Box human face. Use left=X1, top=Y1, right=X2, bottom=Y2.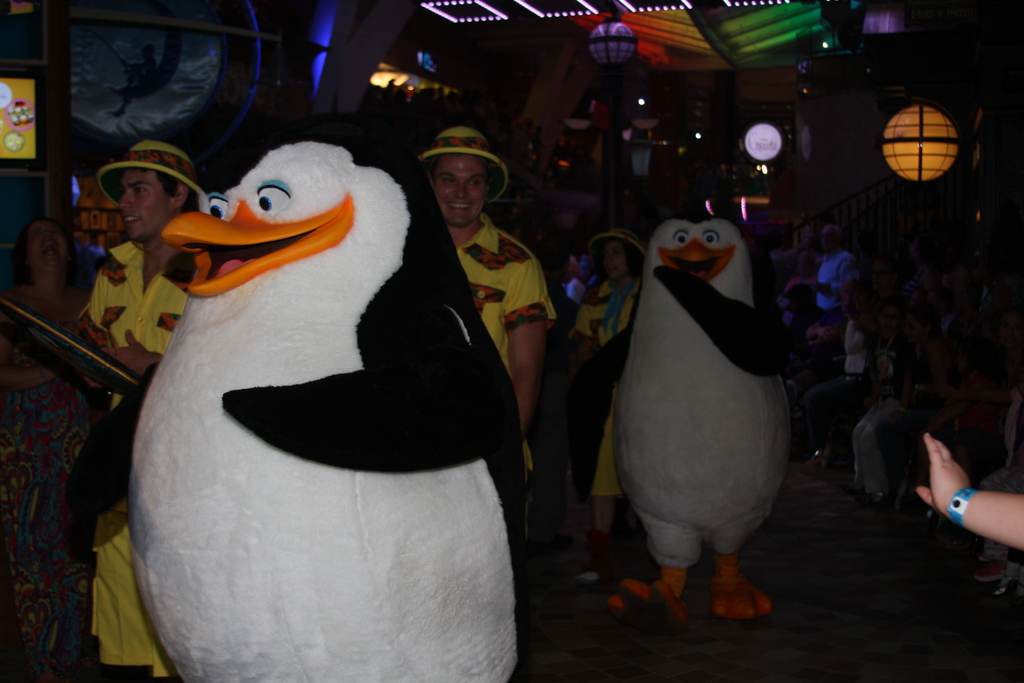
left=820, top=225, right=837, bottom=254.
